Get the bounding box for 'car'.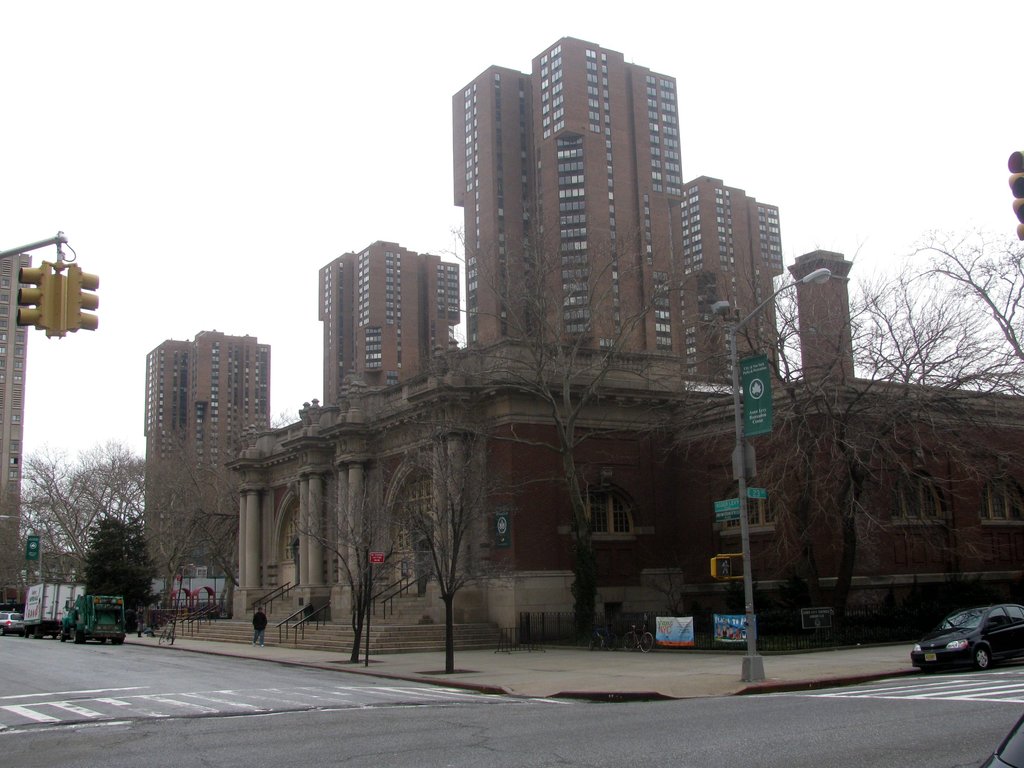
rect(0, 610, 26, 628).
